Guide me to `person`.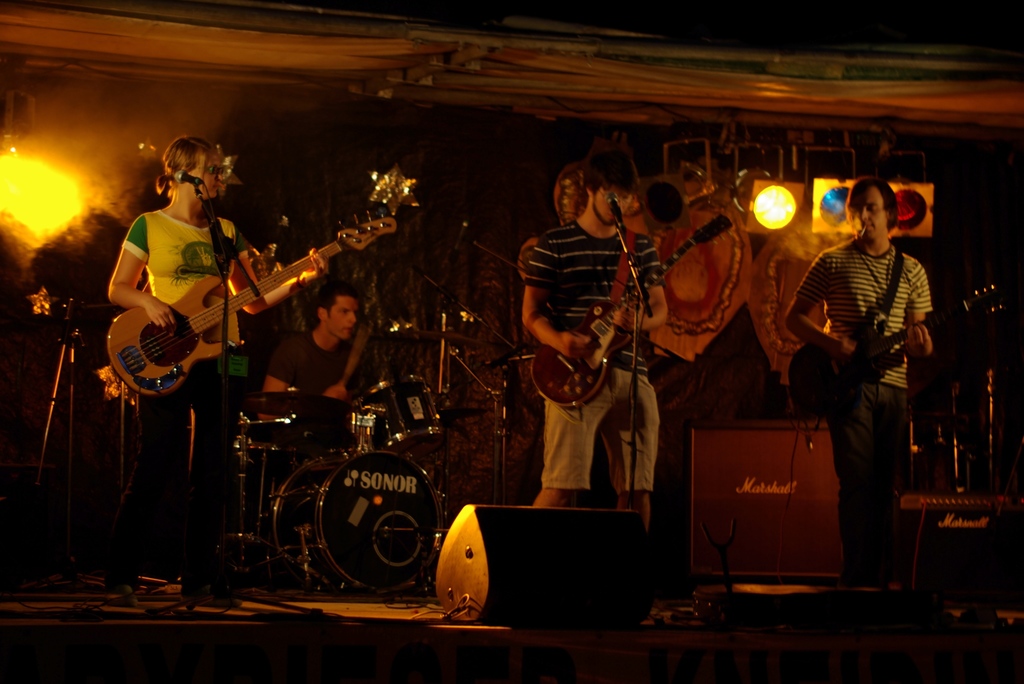
Guidance: bbox(257, 280, 366, 420).
